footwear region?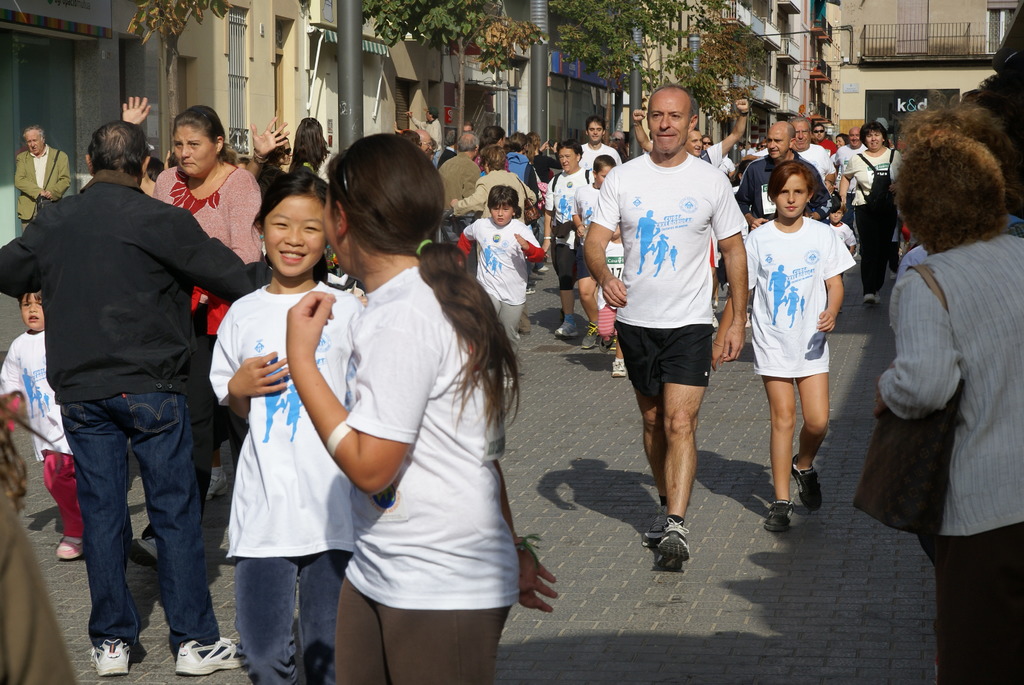
<region>792, 455, 823, 512</region>
